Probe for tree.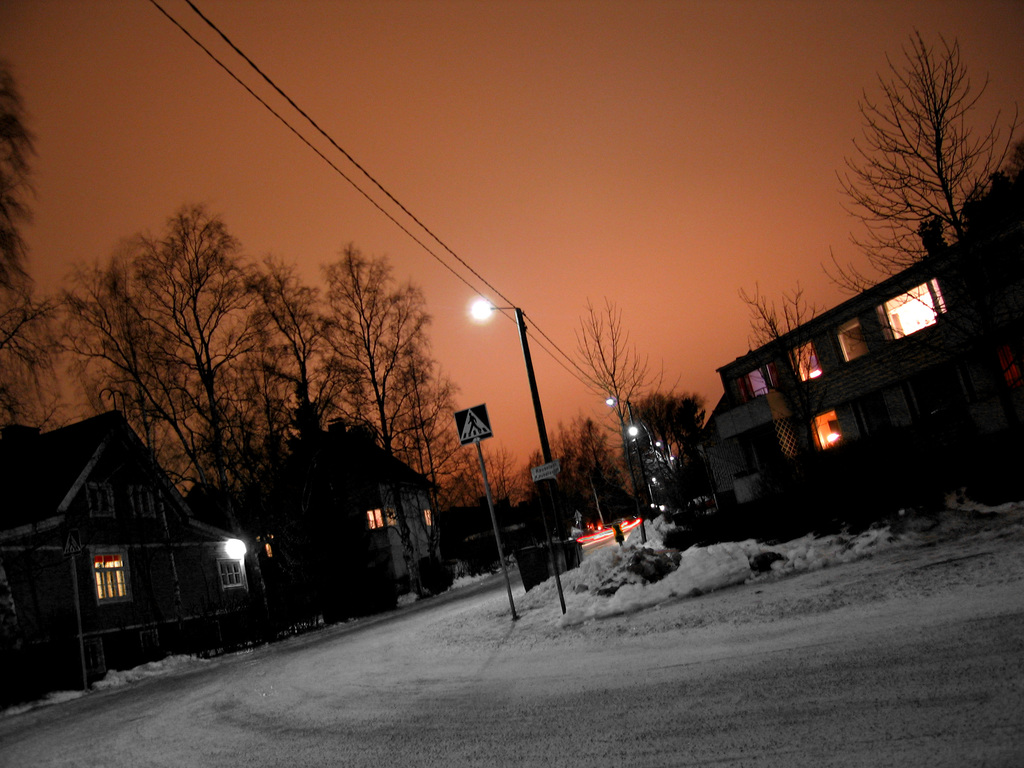
Probe result: <region>738, 282, 826, 384</region>.
